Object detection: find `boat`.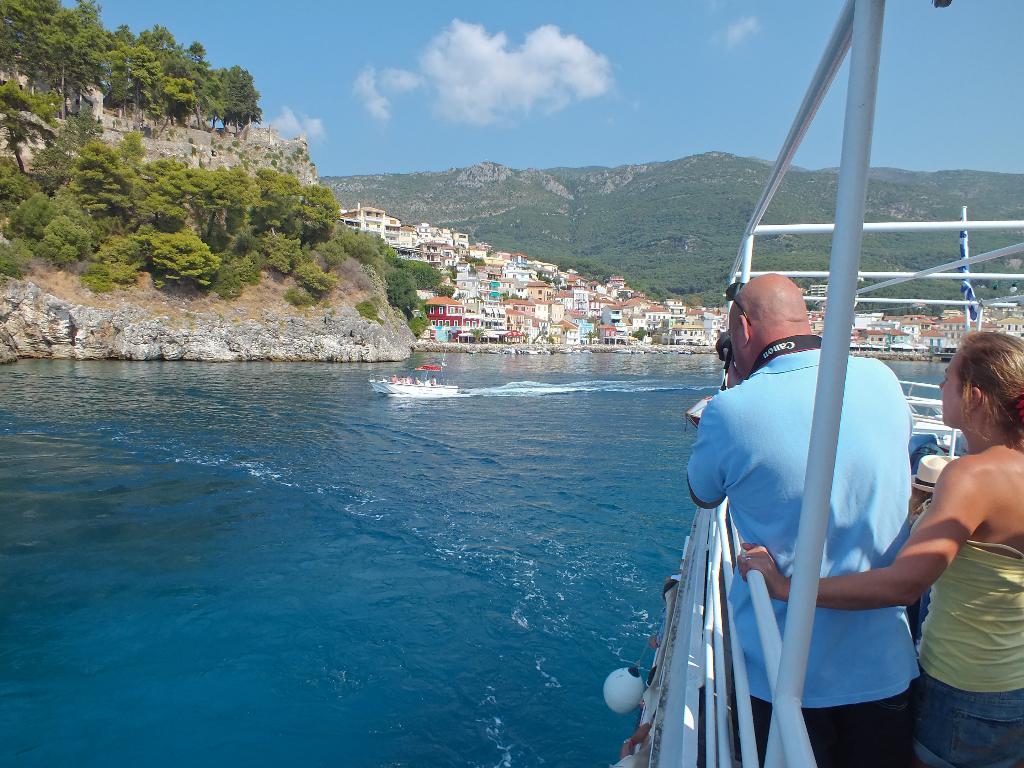
{"x1": 575, "y1": 132, "x2": 1014, "y2": 762}.
